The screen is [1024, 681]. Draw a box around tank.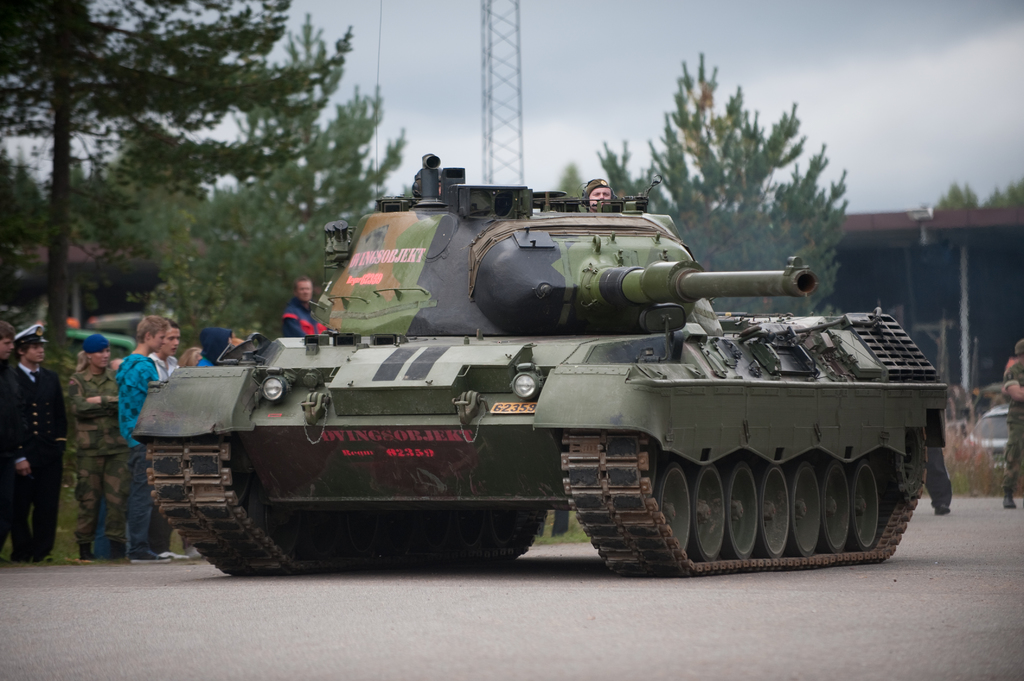
bbox=(131, 0, 948, 570).
